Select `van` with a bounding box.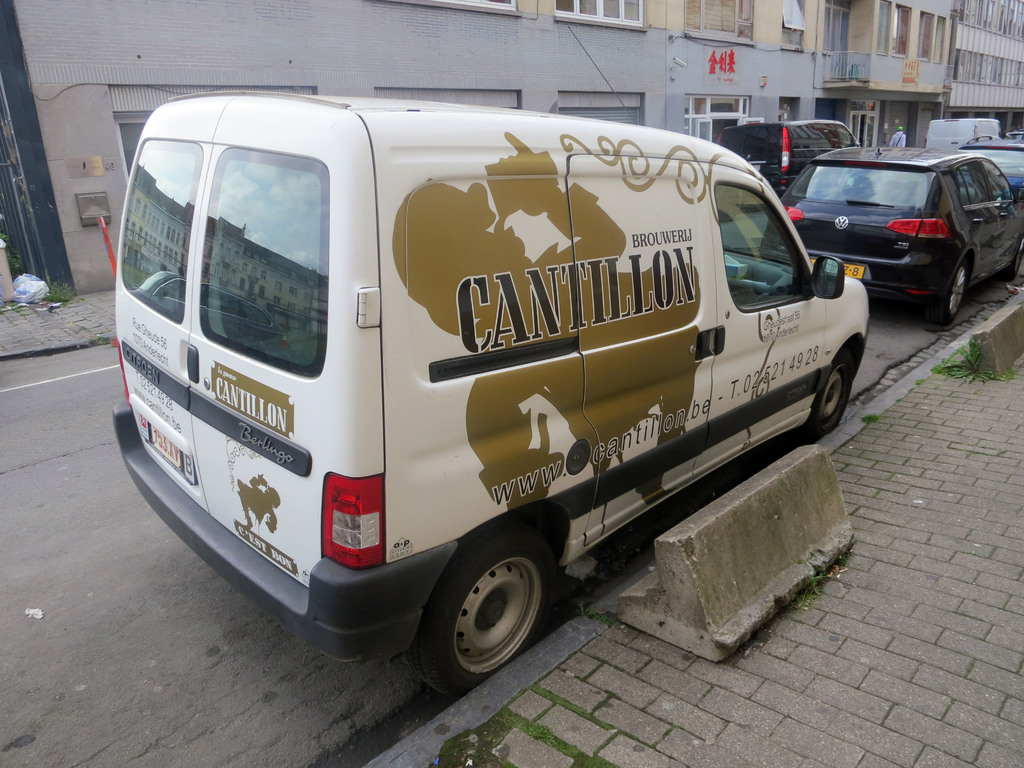
922, 115, 1004, 148.
